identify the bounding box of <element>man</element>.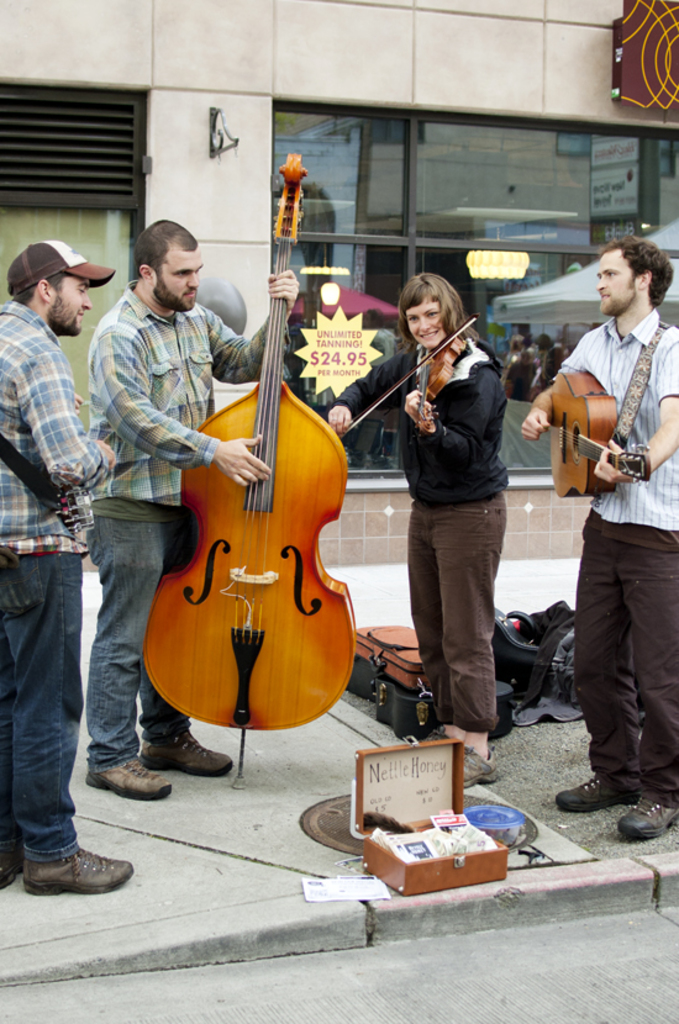
(left=83, top=218, right=301, bottom=798).
